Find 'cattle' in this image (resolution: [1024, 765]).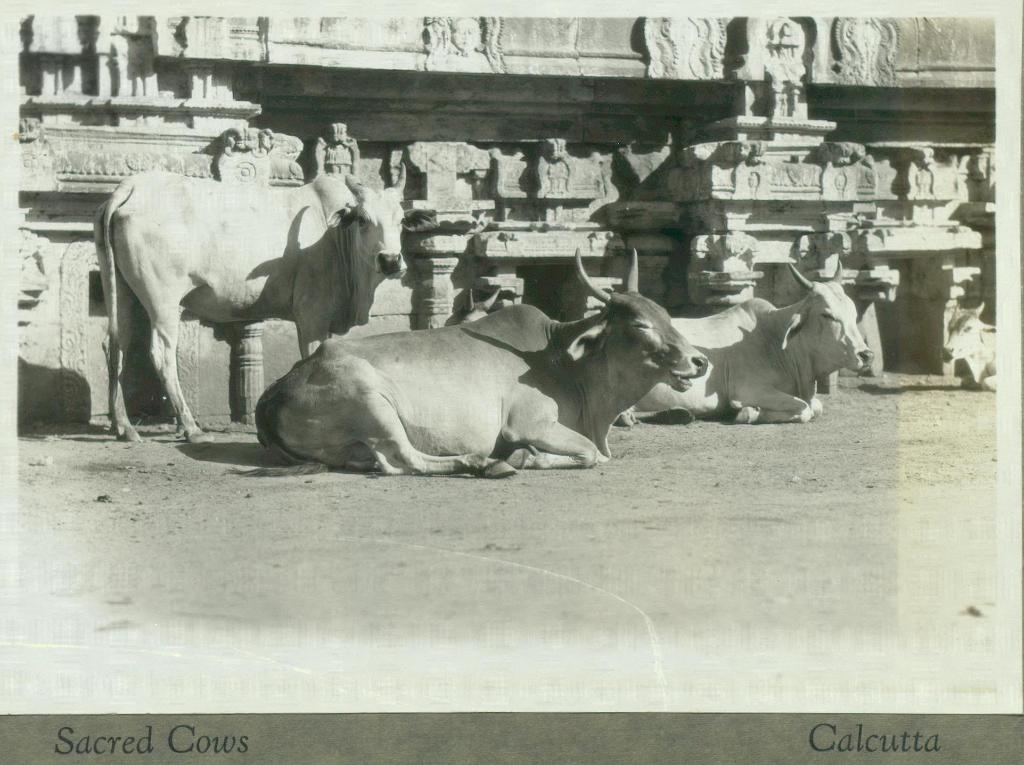
bbox=(253, 245, 710, 479).
